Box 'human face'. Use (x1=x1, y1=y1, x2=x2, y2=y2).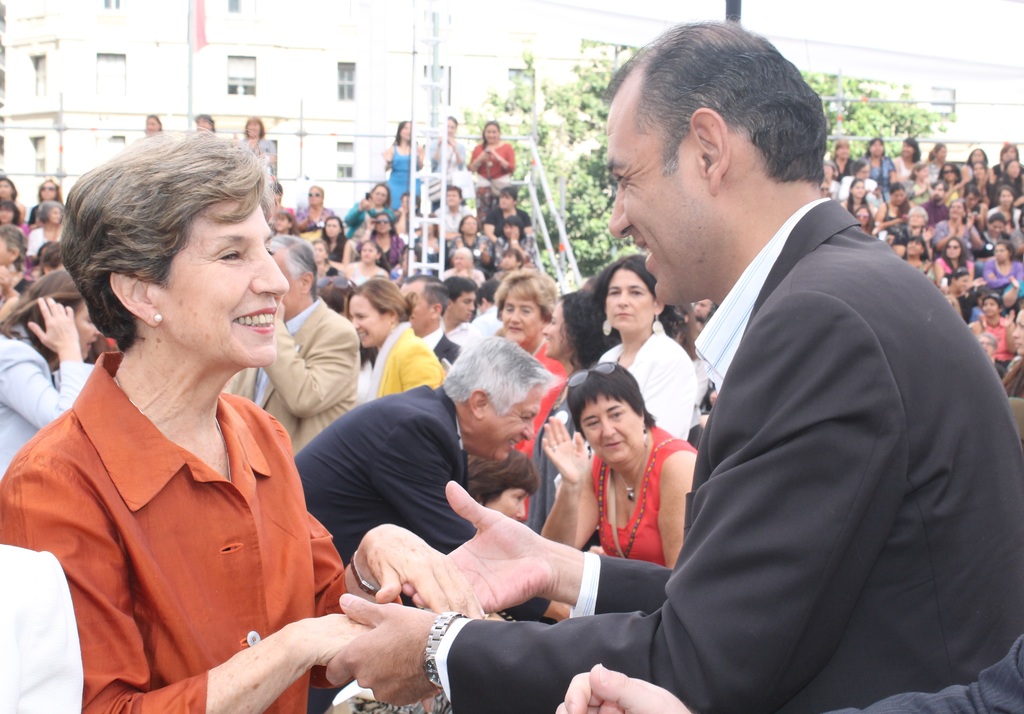
(x1=462, y1=217, x2=478, y2=235).
